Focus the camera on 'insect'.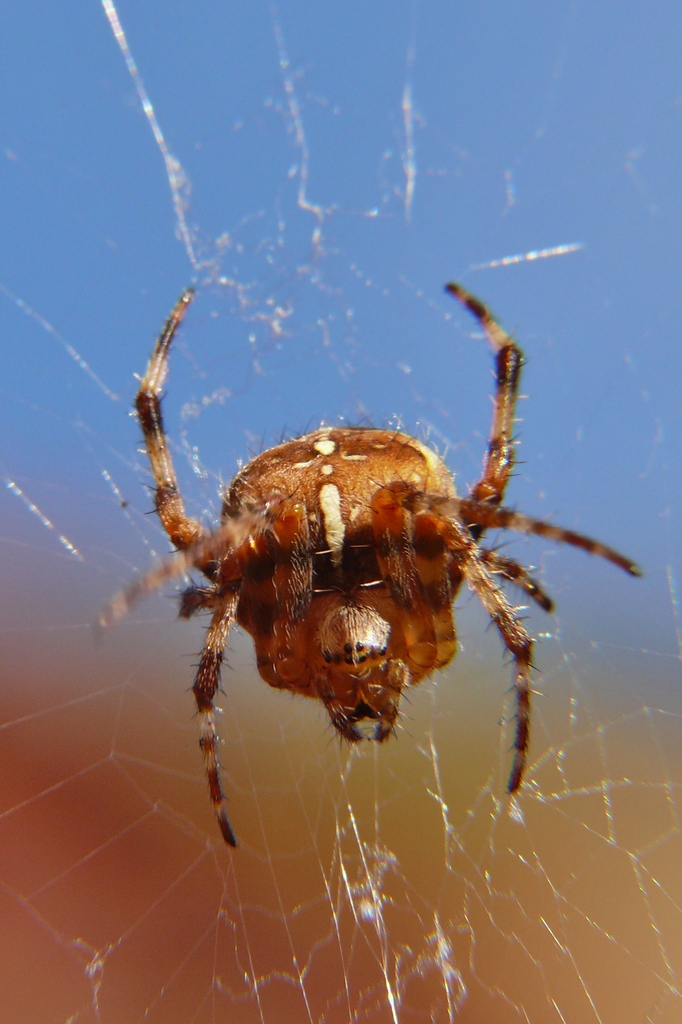
Focus region: [95,287,642,851].
